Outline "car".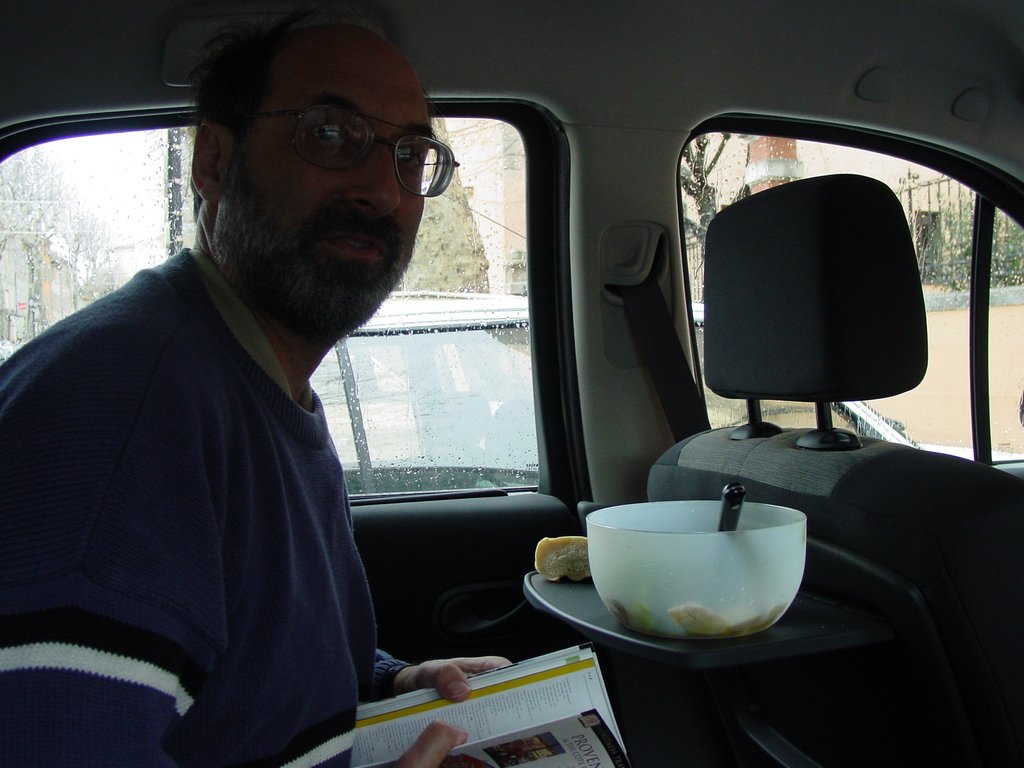
Outline: 184/68/1023/749.
